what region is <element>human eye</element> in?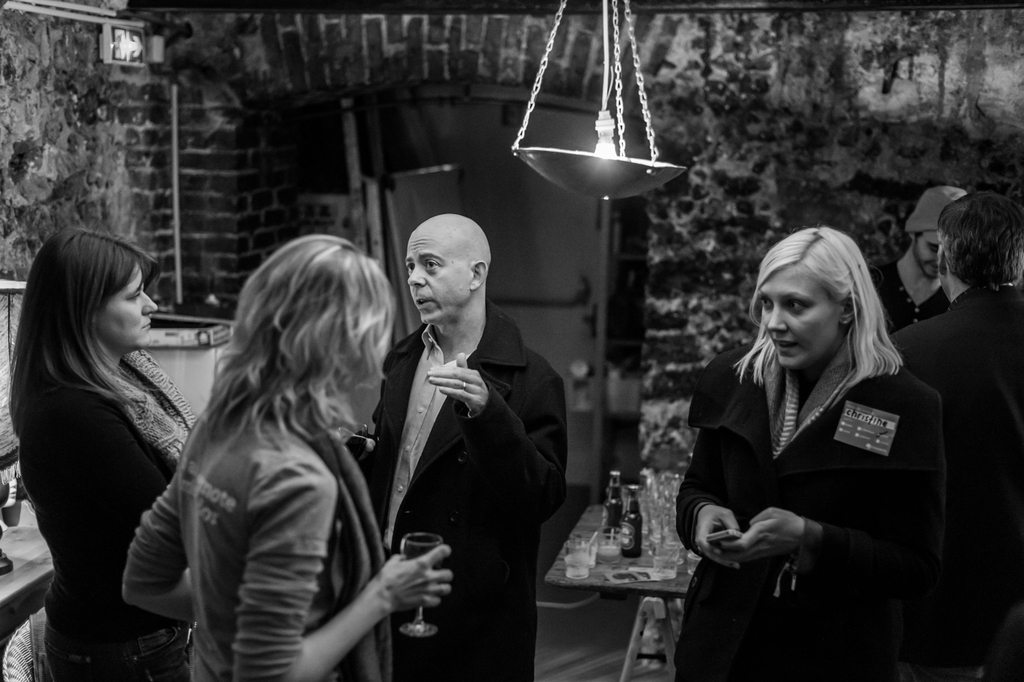
787,298,812,312.
